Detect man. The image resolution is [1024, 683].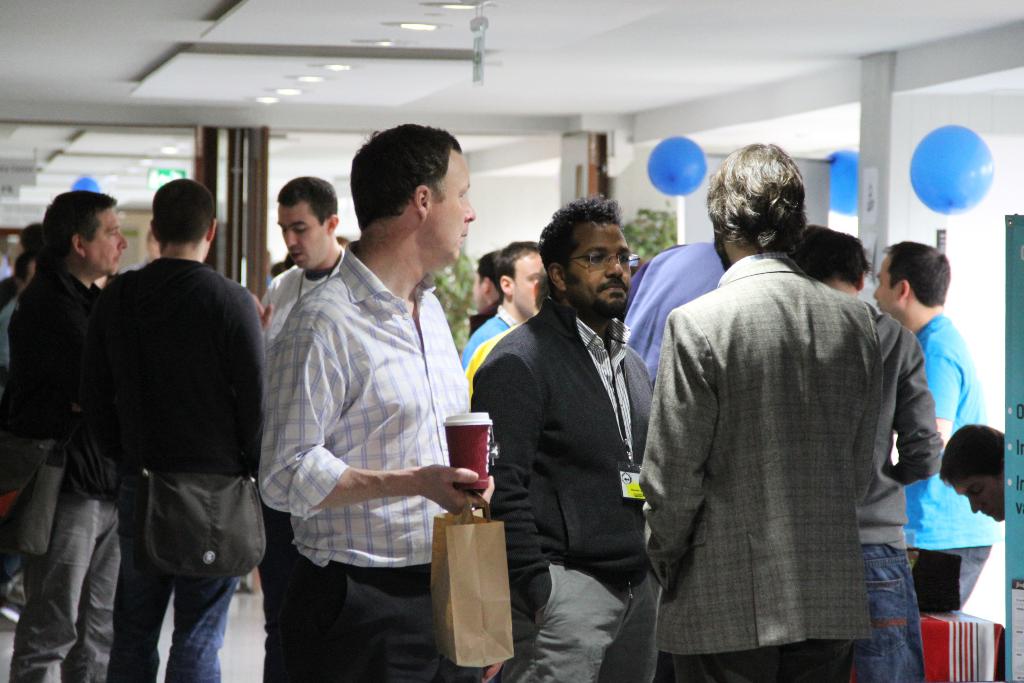
467 324 519 400.
